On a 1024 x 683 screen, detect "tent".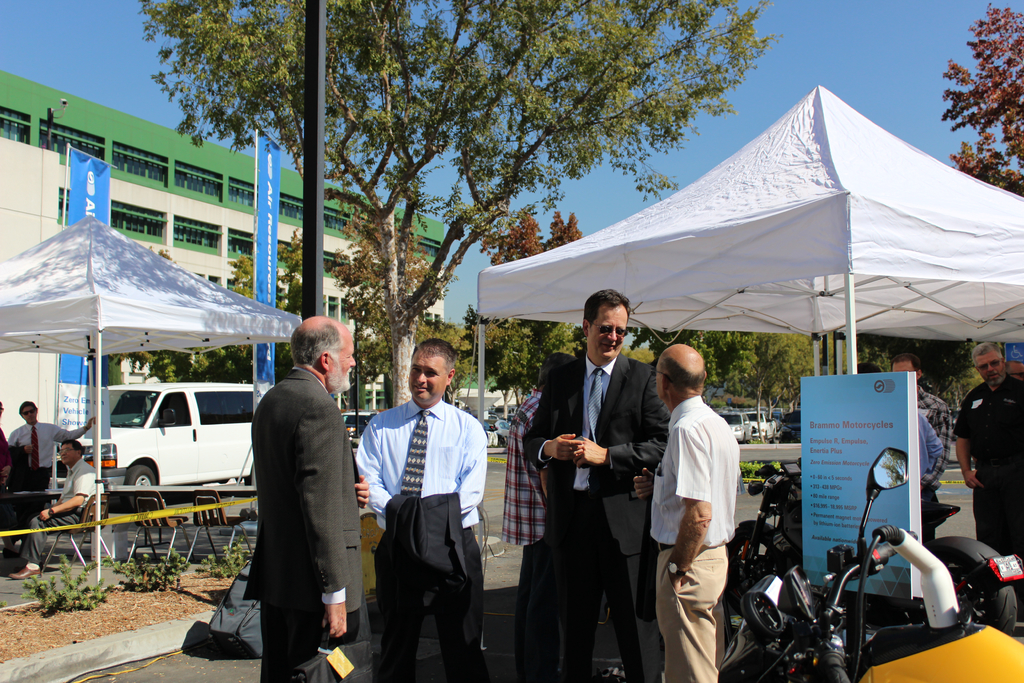
0:215:328:582.
